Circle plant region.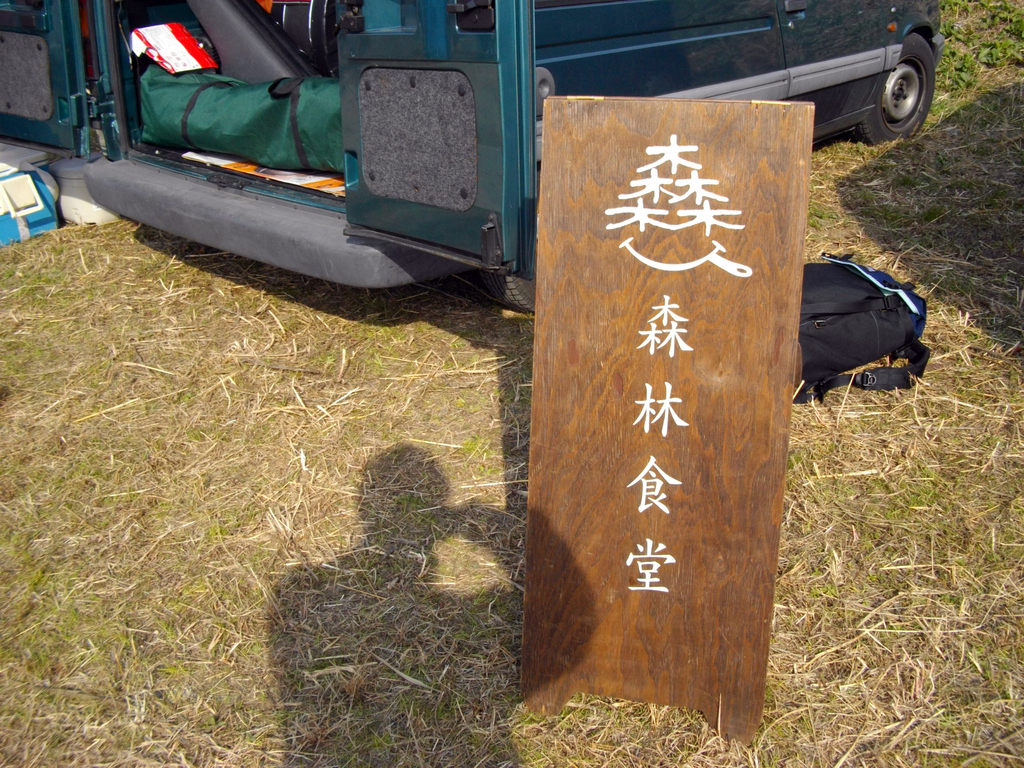
Region: crop(929, 89, 954, 116).
